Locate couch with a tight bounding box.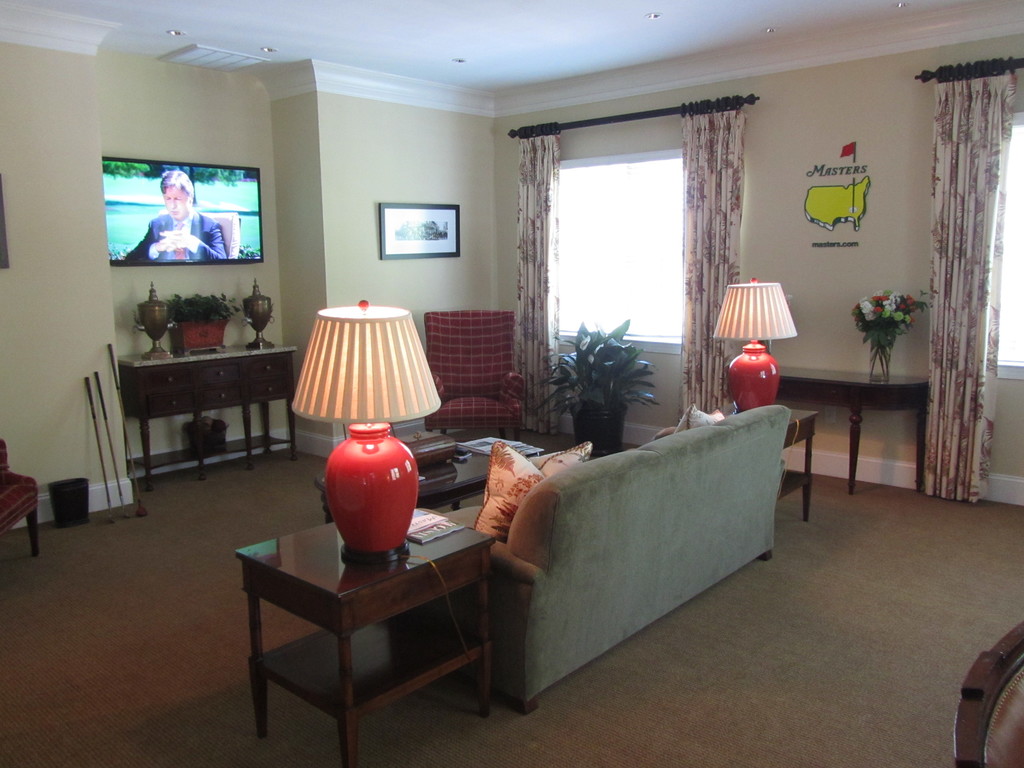
426, 309, 524, 442.
